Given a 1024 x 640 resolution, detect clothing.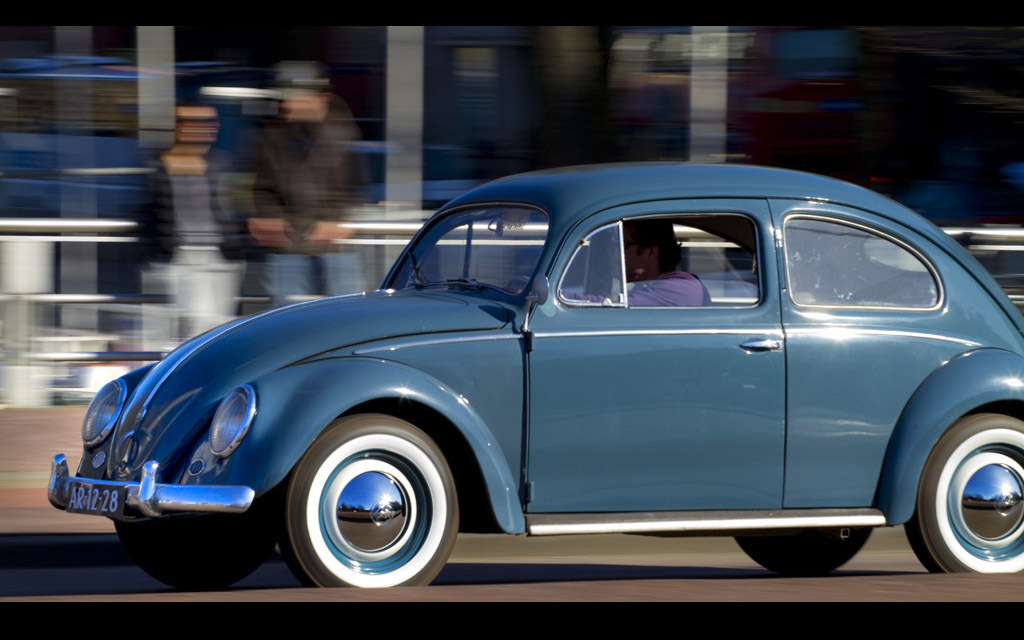
detection(136, 159, 235, 343).
